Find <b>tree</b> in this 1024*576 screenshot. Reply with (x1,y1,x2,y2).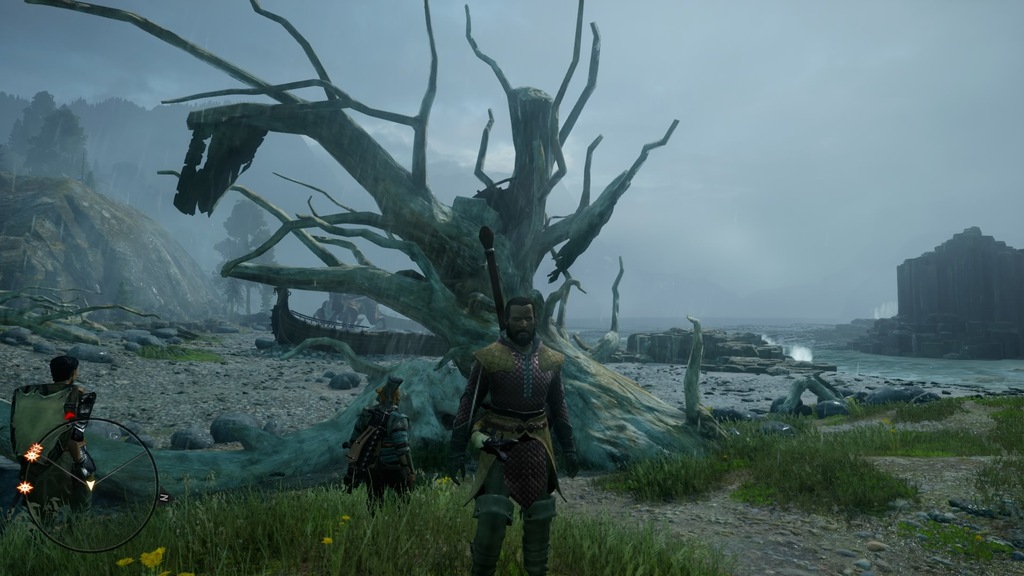
(26,0,739,468).
